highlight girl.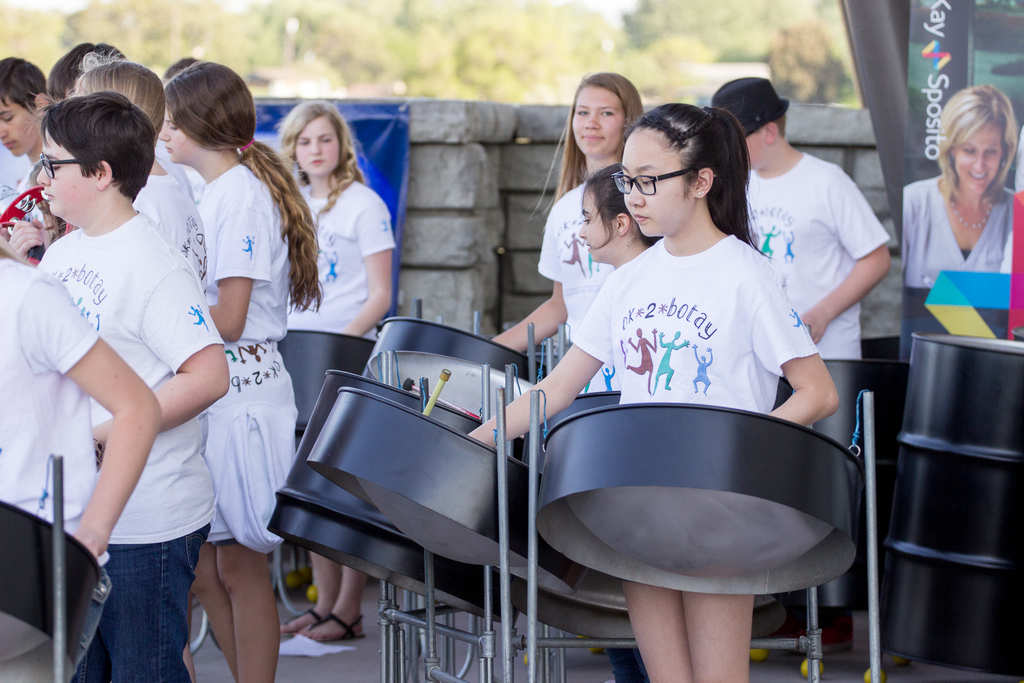
Highlighted region: Rect(159, 63, 324, 682).
